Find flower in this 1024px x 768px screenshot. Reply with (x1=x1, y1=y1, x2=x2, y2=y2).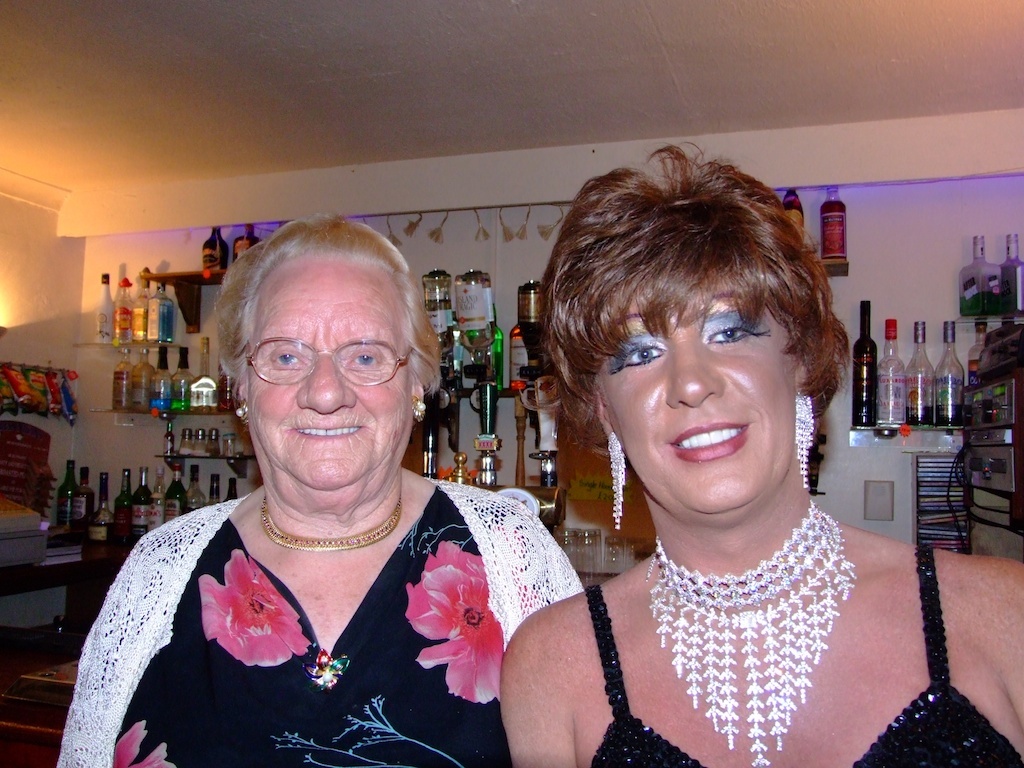
(x1=396, y1=536, x2=501, y2=711).
